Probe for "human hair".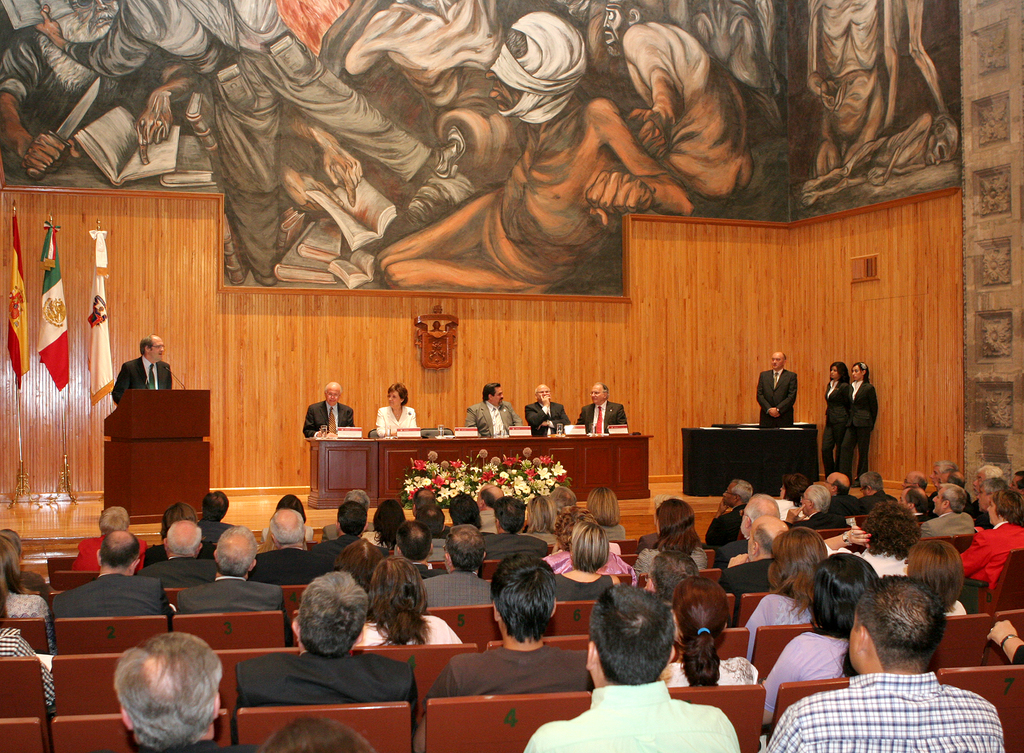
Probe result: (992, 489, 1023, 528).
